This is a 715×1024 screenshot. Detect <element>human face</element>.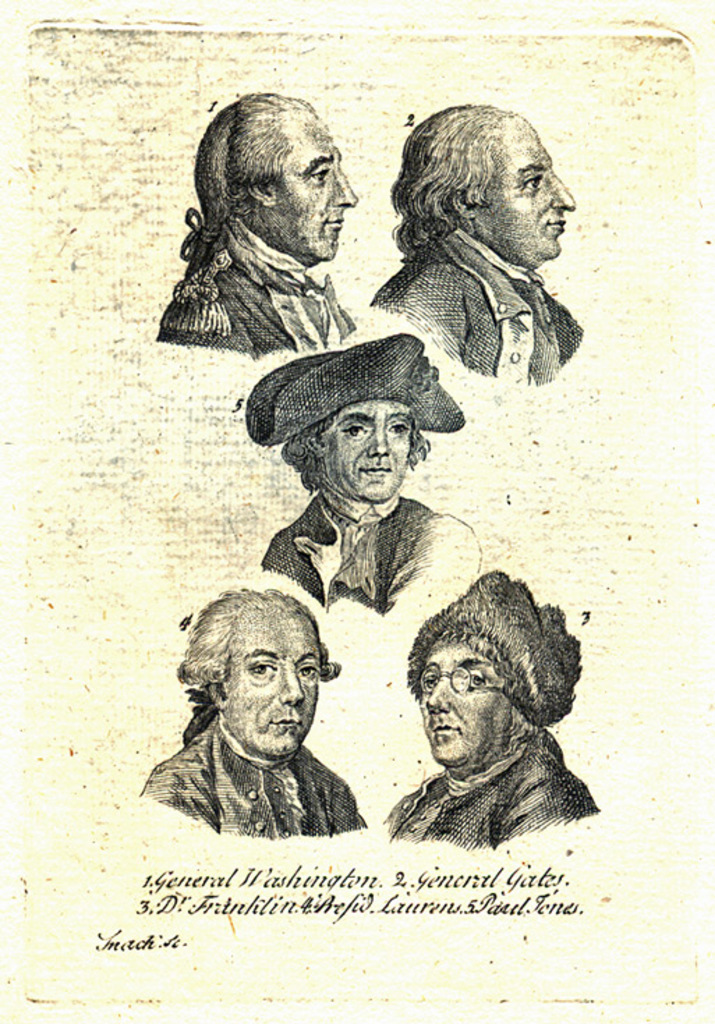
BBox(226, 609, 319, 757).
